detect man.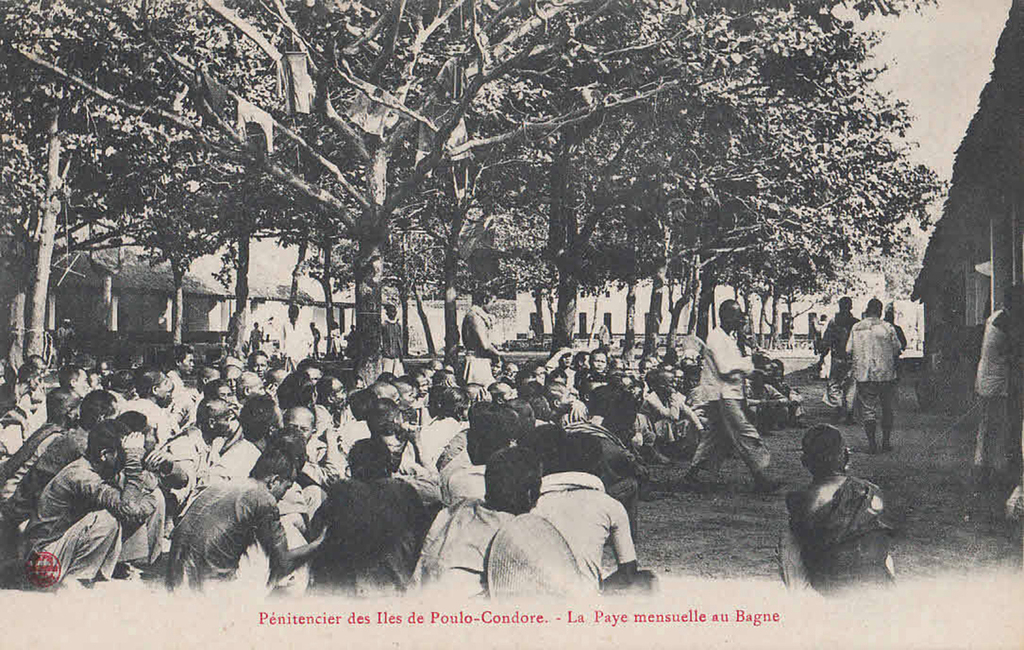
Detected at <region>429, 354, 448, 374</region>.
